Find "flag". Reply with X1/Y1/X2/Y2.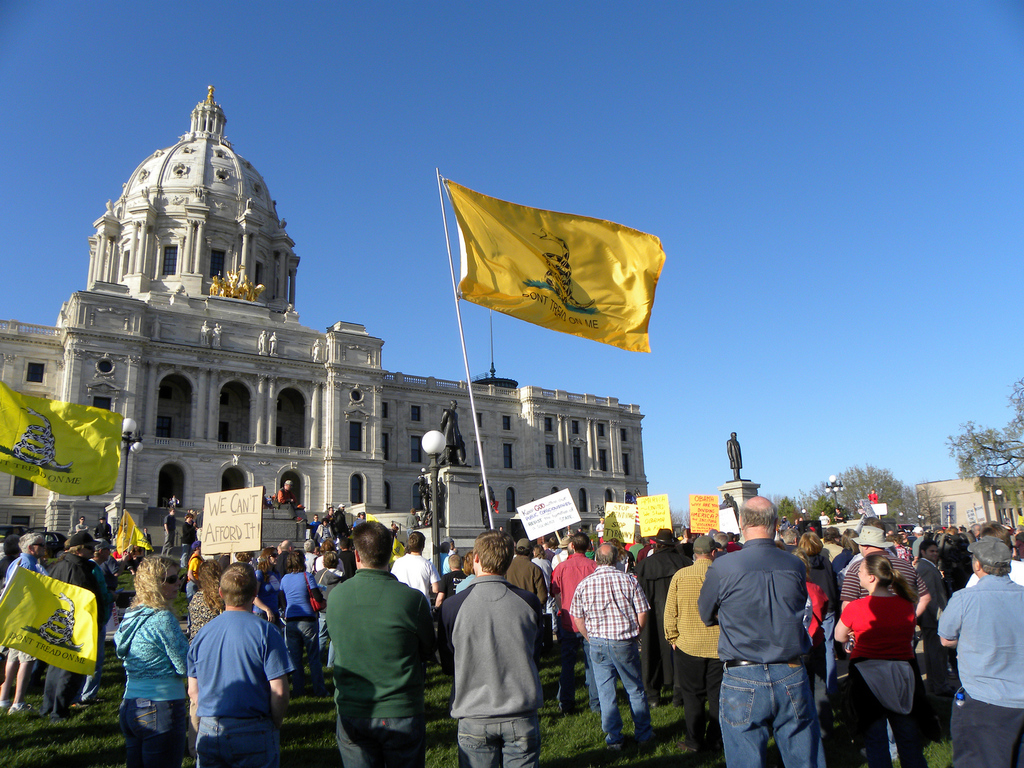
364/514/414/564.
